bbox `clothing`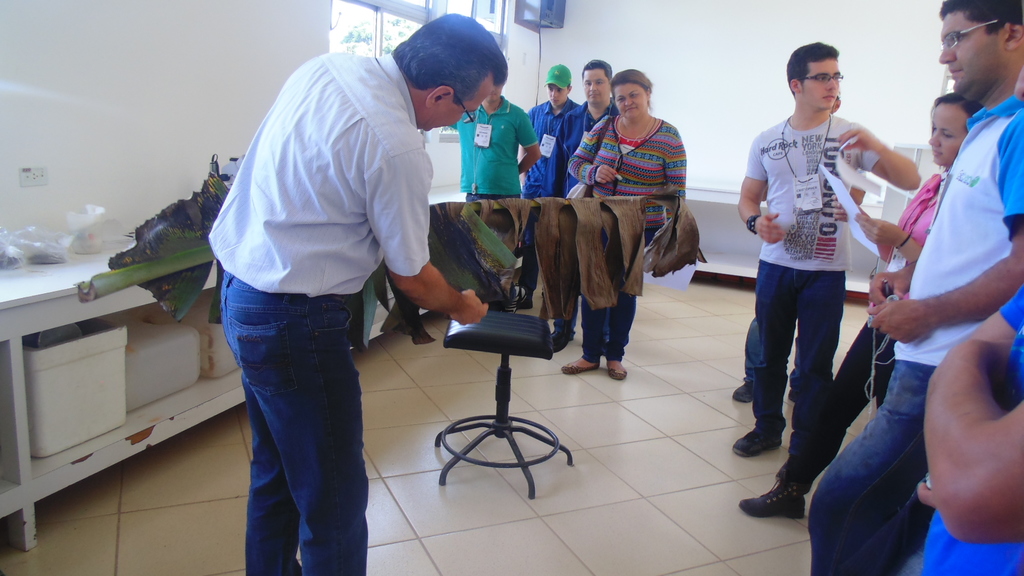
{"left": 456, "top": 95, "right": 535, "bottom": 306}
